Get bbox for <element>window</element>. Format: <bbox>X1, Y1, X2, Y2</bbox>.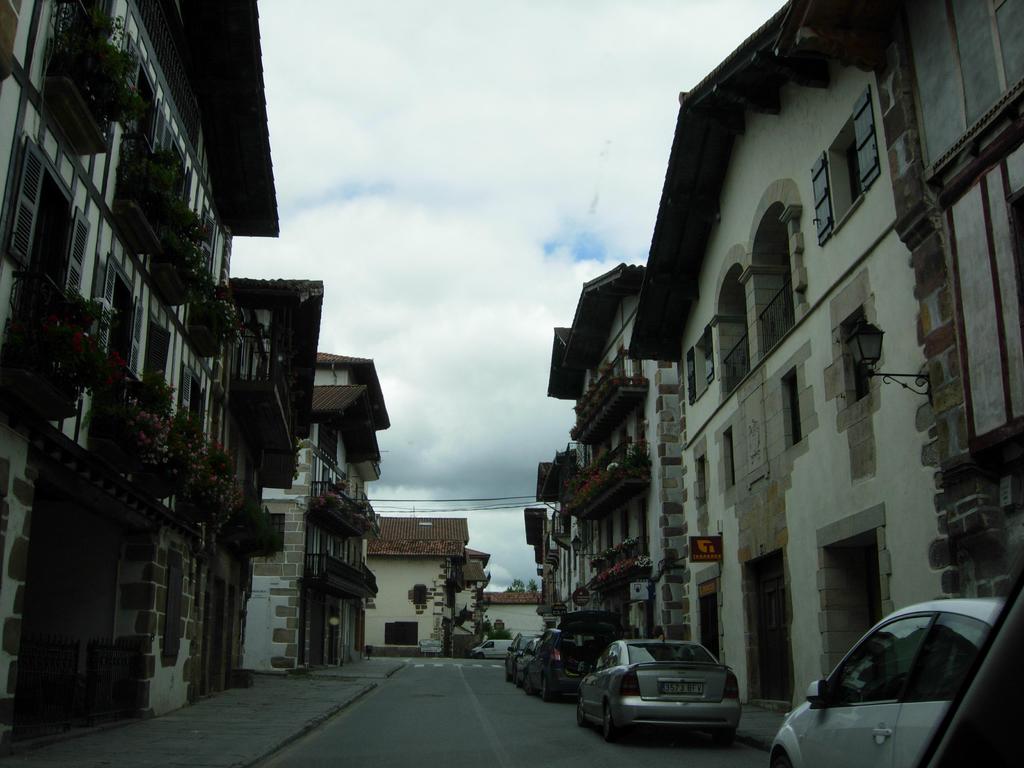
<bbox>59, 0, 112, 50</bbox>.
